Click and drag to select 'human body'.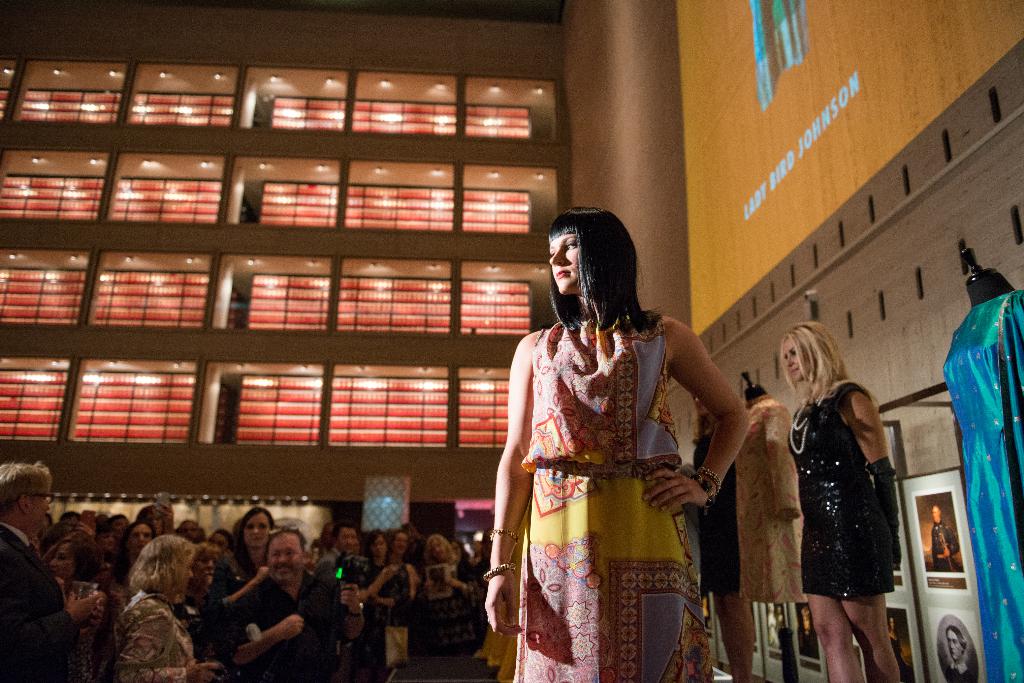
Selection: (x1=215, y1=501, x2=268, y2=674).
